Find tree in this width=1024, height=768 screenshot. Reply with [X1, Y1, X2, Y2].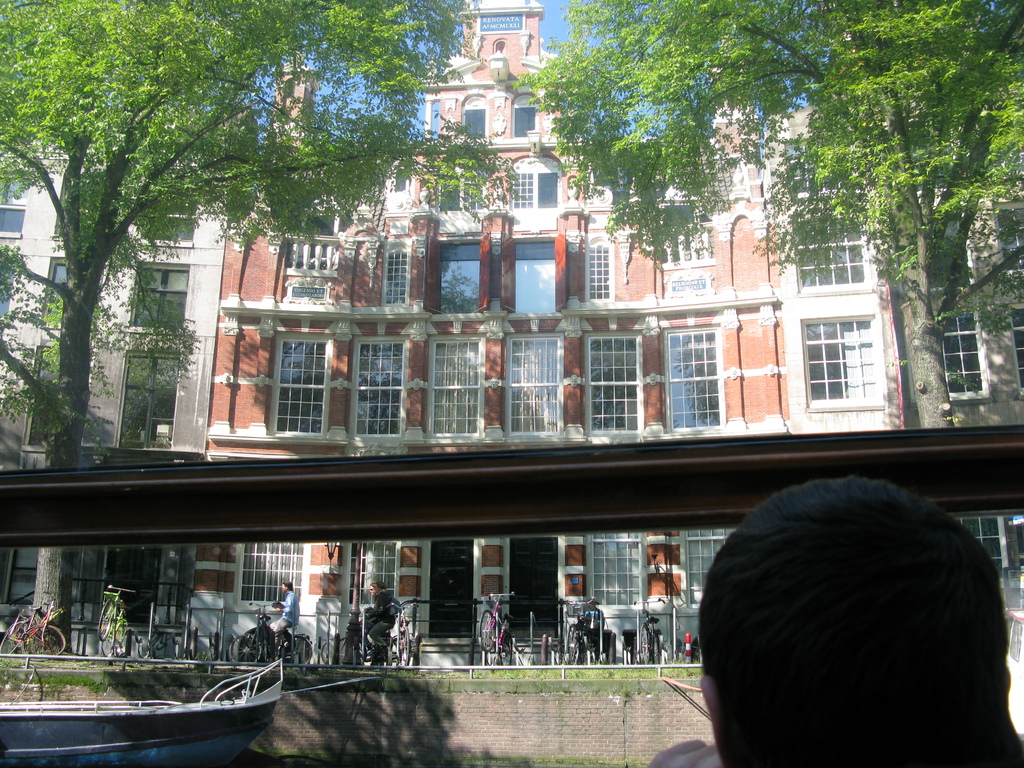
[504, 0, 1023, 440].
